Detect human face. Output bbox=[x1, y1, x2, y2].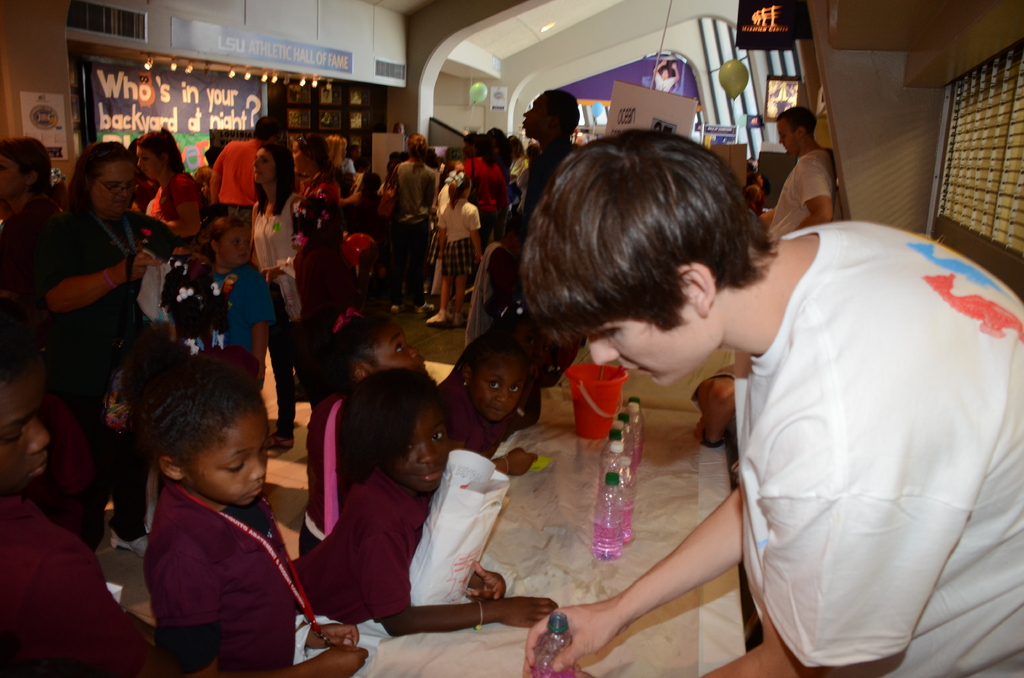
bbox=[577, 321, 716, 389].
